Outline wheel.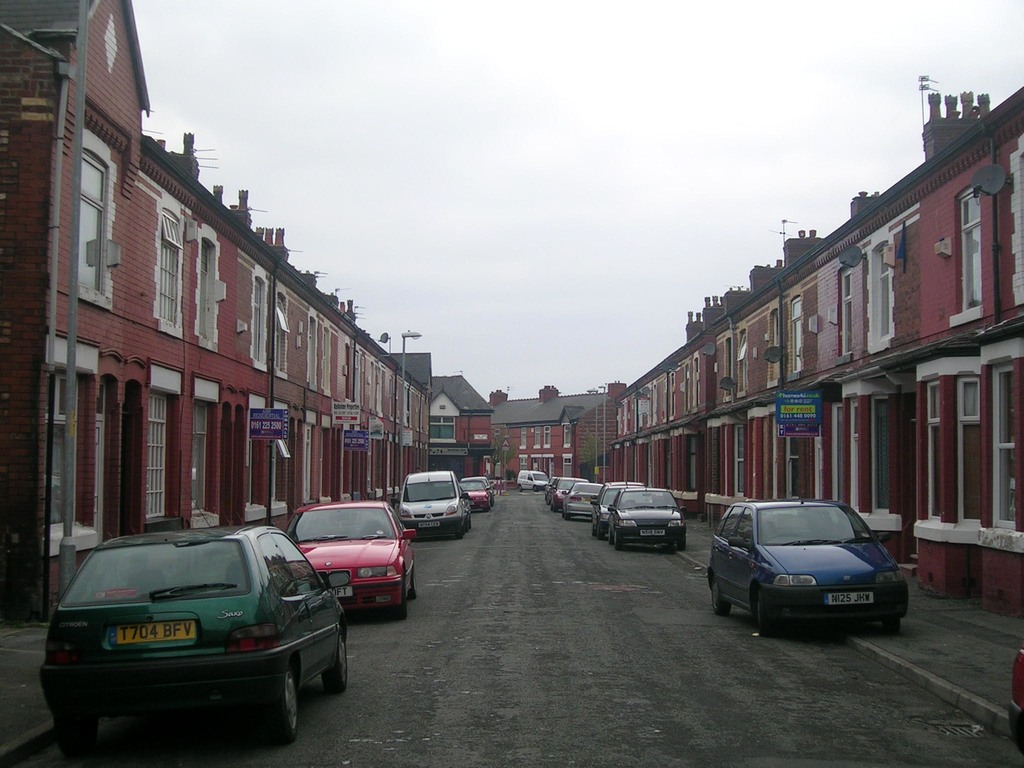
Outline: {"left": 713, "top": 576, "right": 732, "bottom": 616}.
